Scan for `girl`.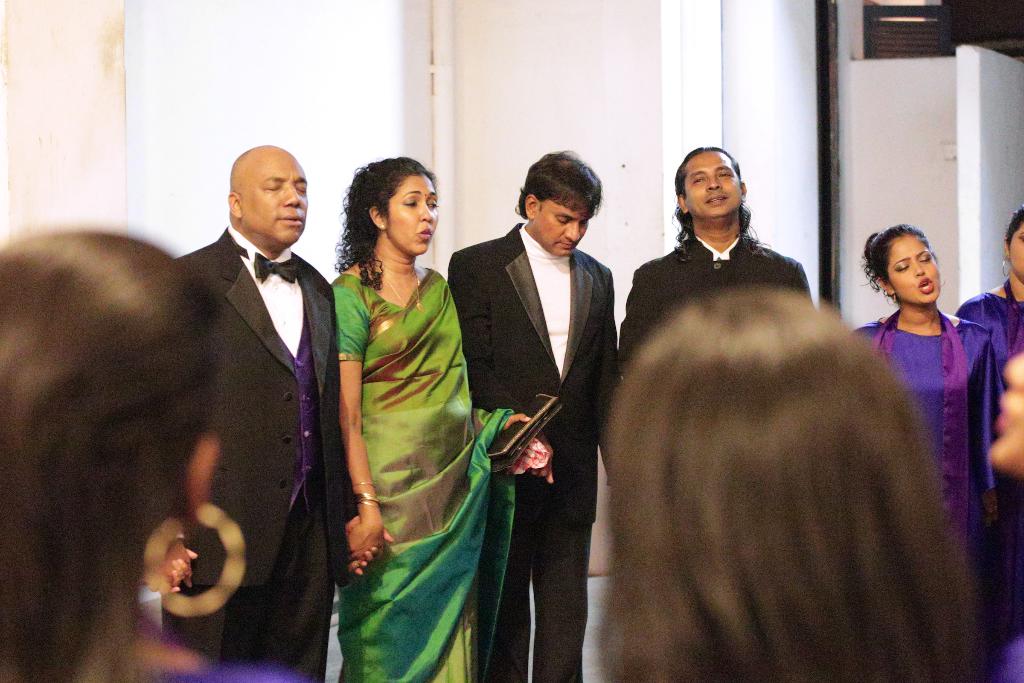
Scan result: (x1=595, y1=288, x2=1003, y2=677).
